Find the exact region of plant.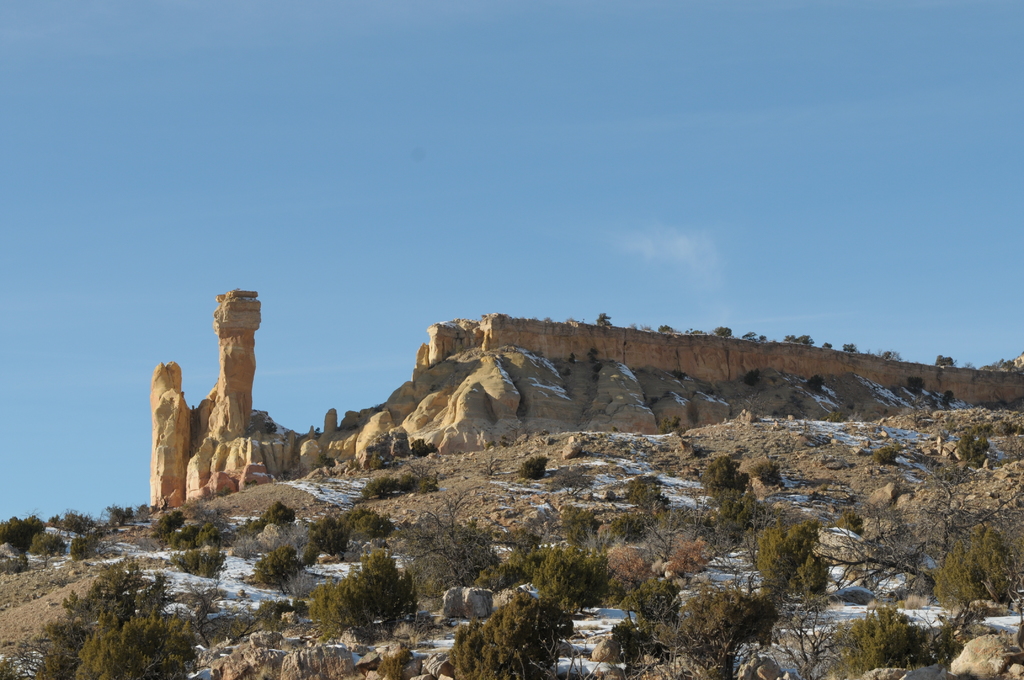
Exact region: crop(587, 345, 598, 362).
